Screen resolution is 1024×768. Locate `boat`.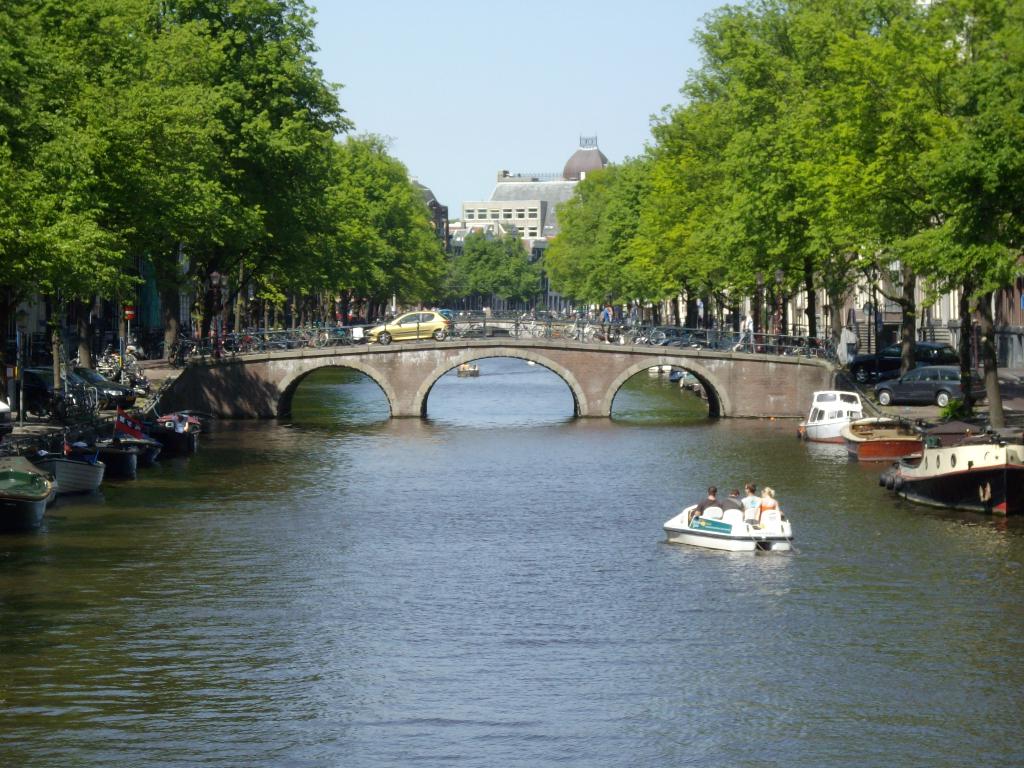
Rect(877, 440, 1023, 524).
